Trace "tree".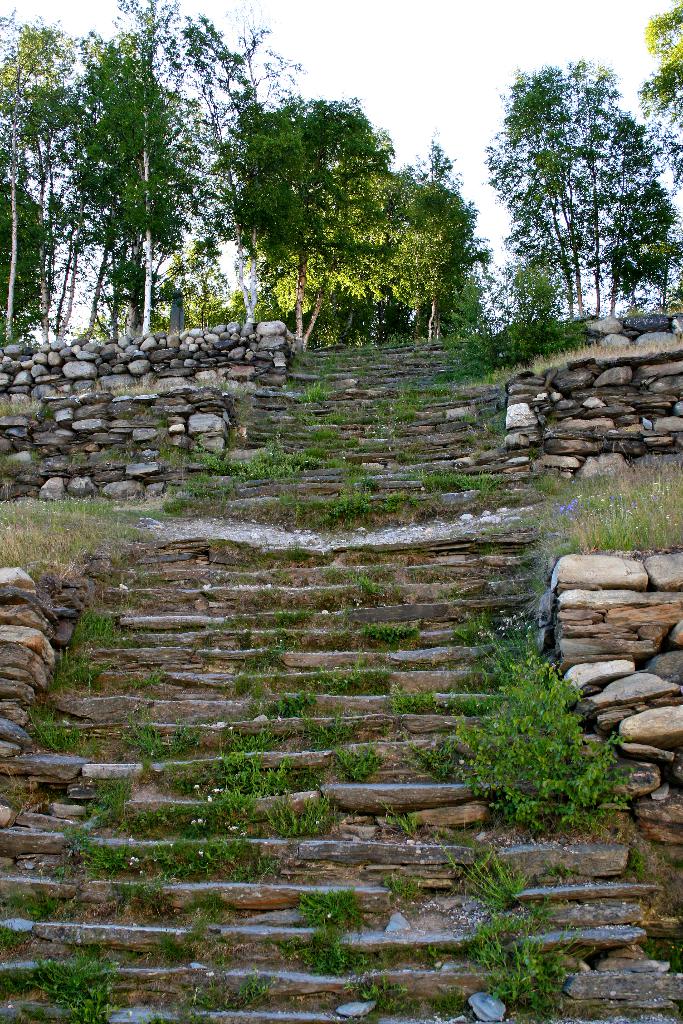
Traced to 117:0:176:338.
